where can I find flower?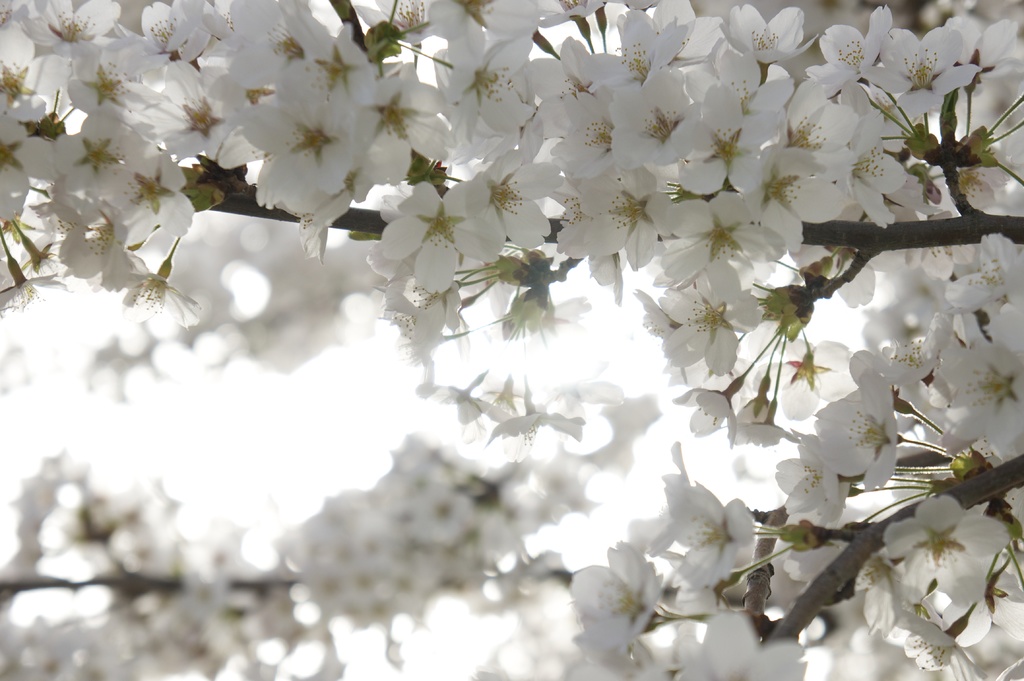
You can find it at {"left": 667, "top": 180, "right": 794, "bottom": 304}.
